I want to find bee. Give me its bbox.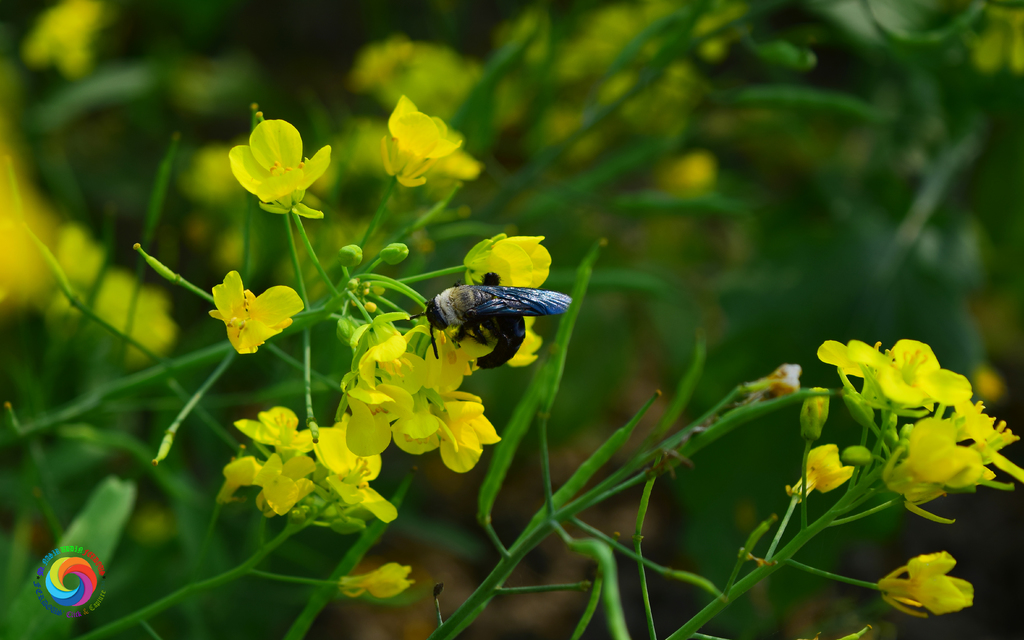
select_region(404, 281, 572, 369).
